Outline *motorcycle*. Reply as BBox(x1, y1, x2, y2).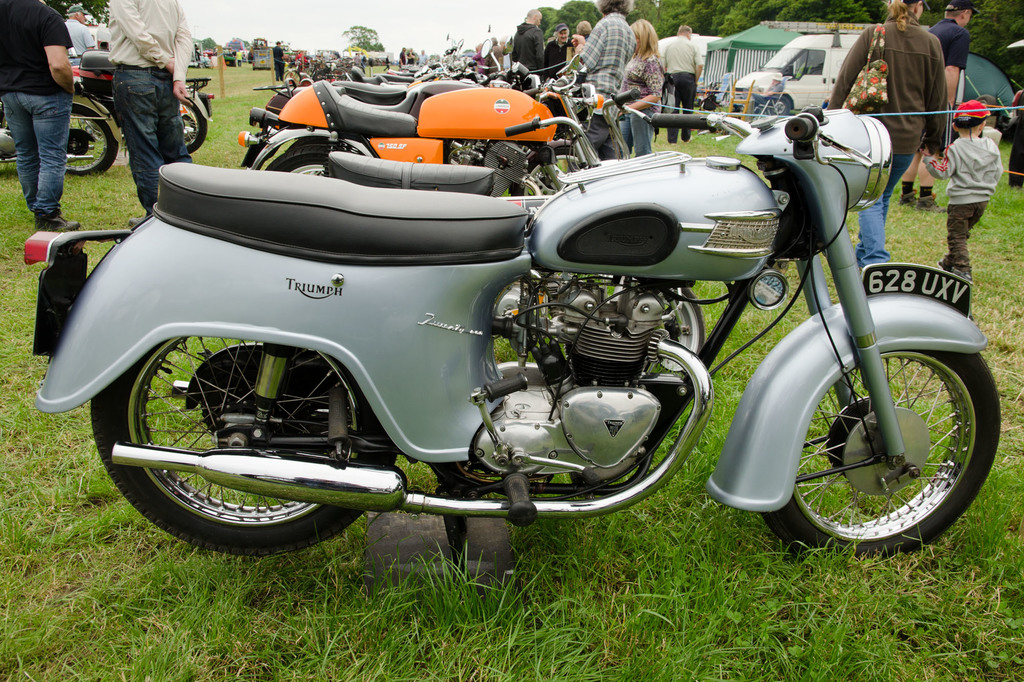
BBox(0, 51, 125, 177).
